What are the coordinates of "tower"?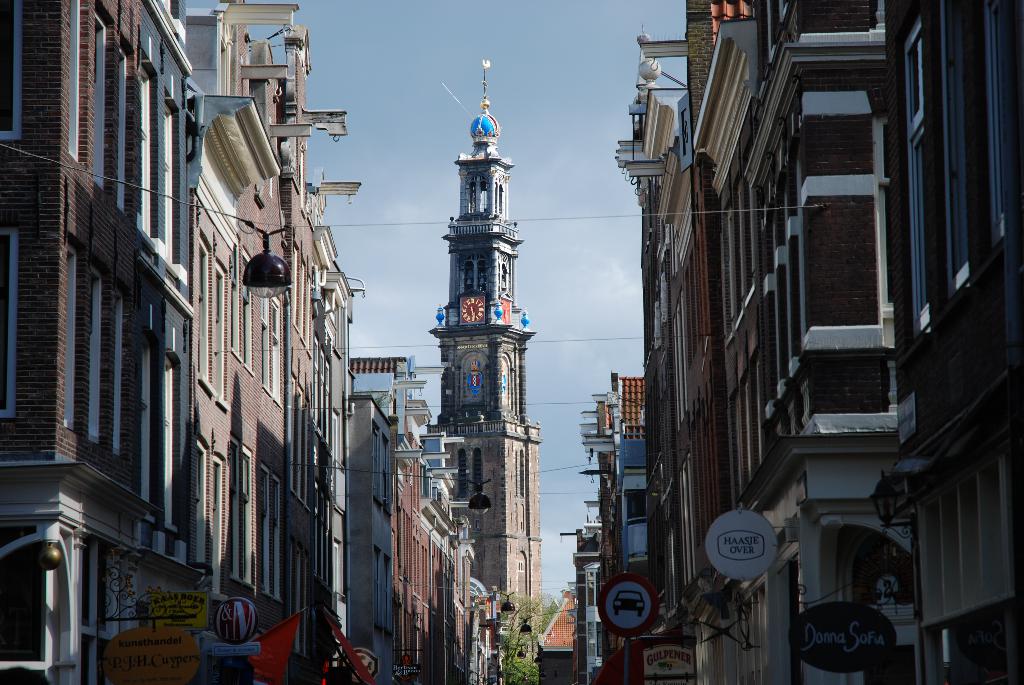
{"x1": 441, "y1": 63, "x2": 538, "y2": 684}.
